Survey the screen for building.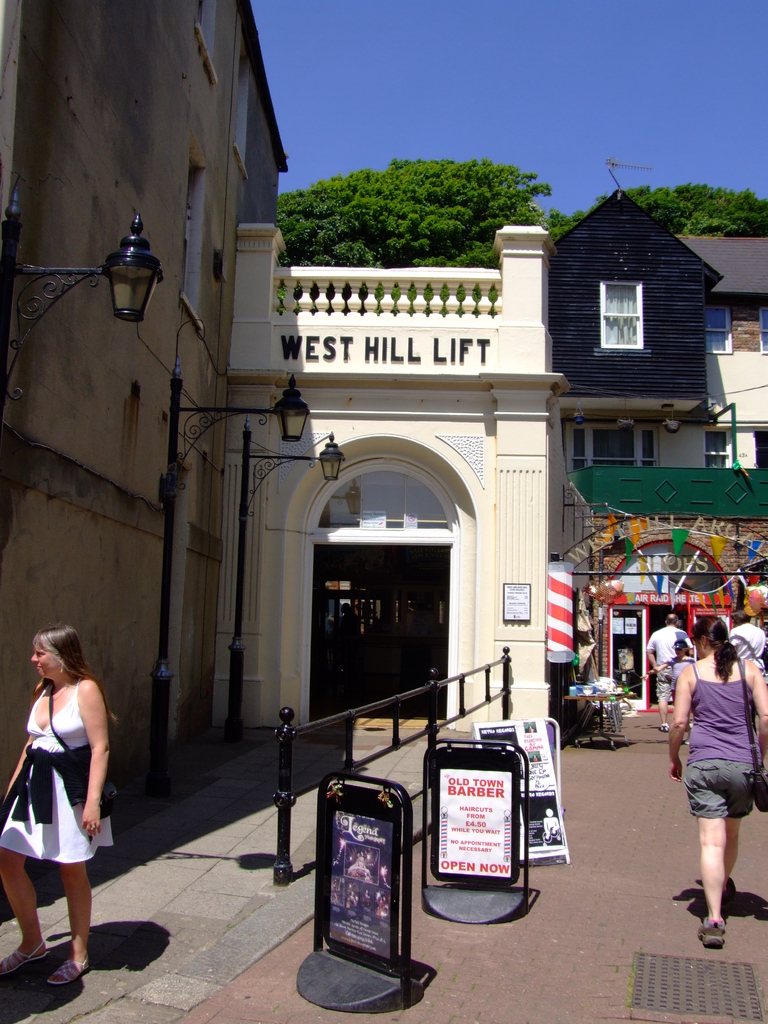
Survey found: <box>541,183,767,717</box>.
